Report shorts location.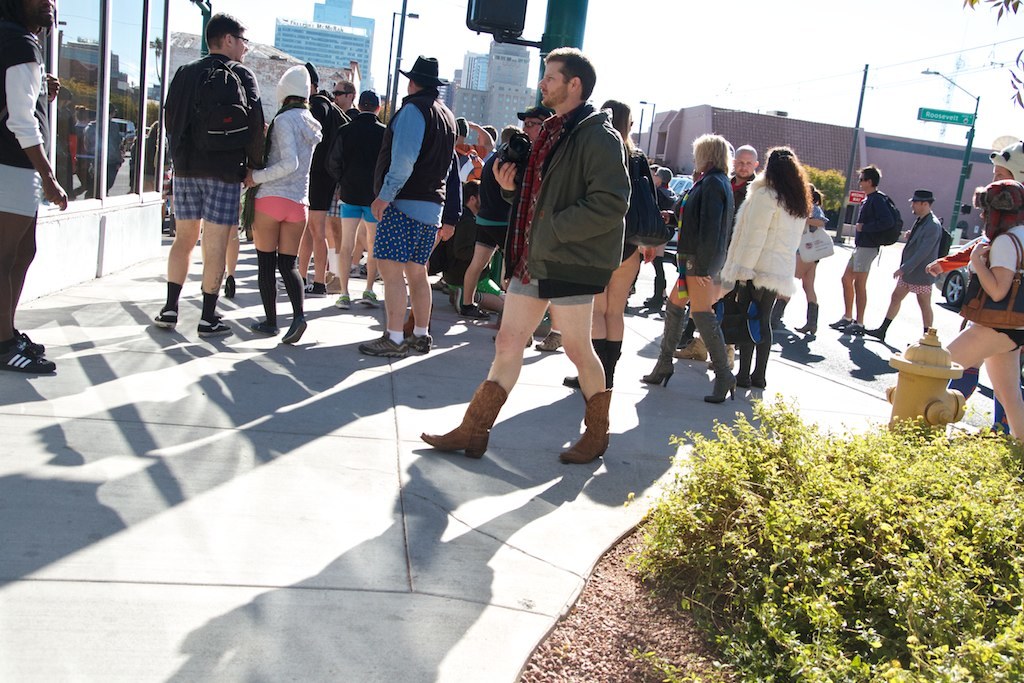
Report: rect(844, 245, 879, 270).
